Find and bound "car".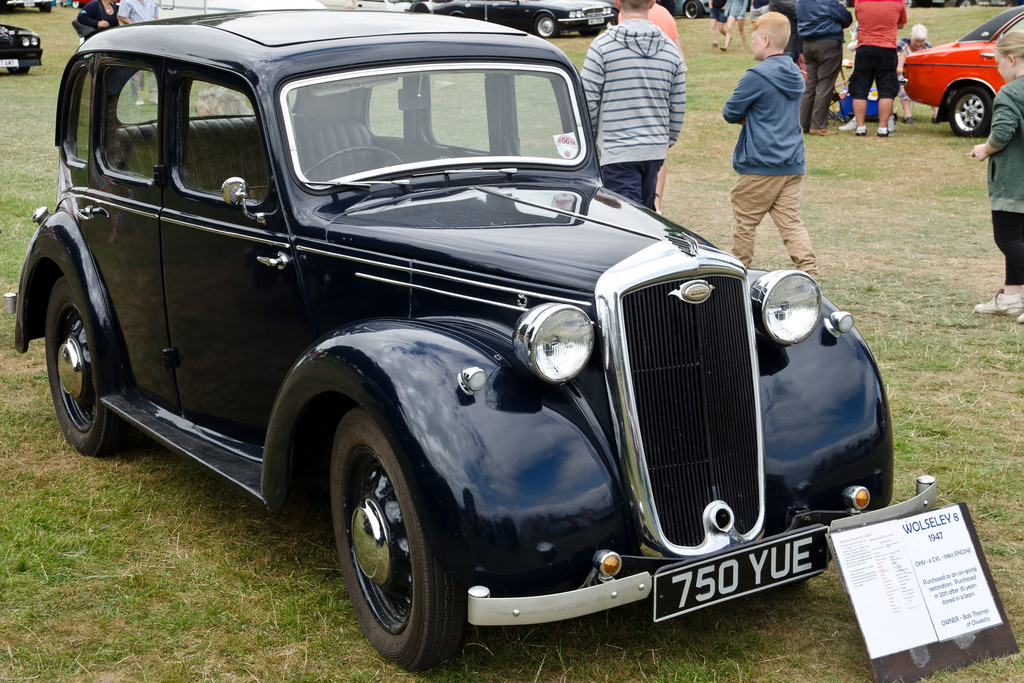
Bound: (403,0,612,38).
